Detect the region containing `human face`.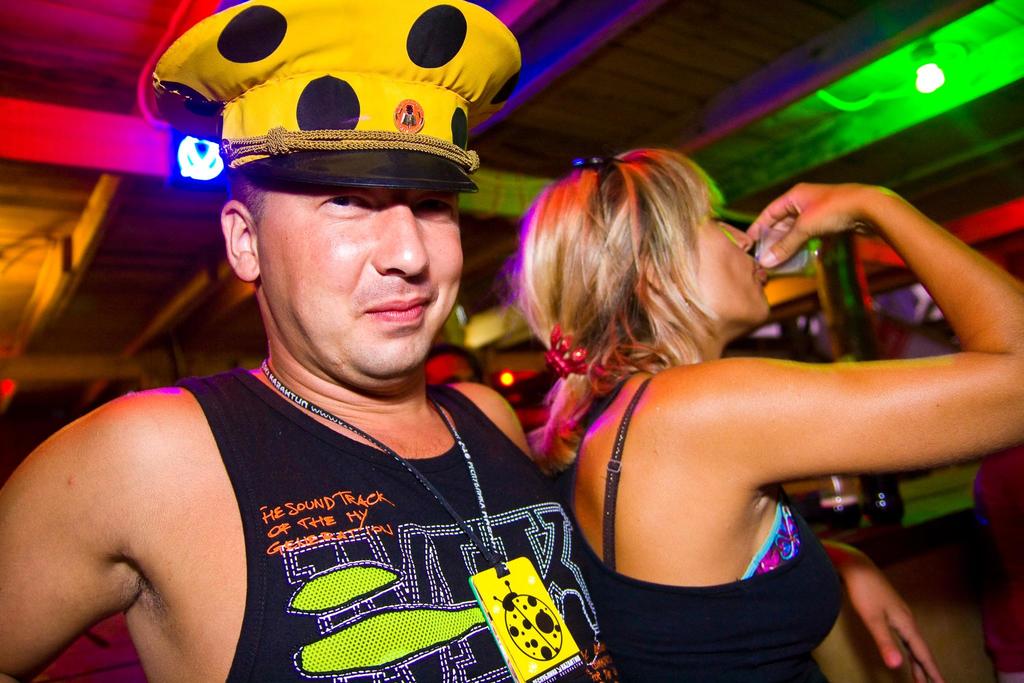
x1=259, y1=177, x2=465, y2=378.
